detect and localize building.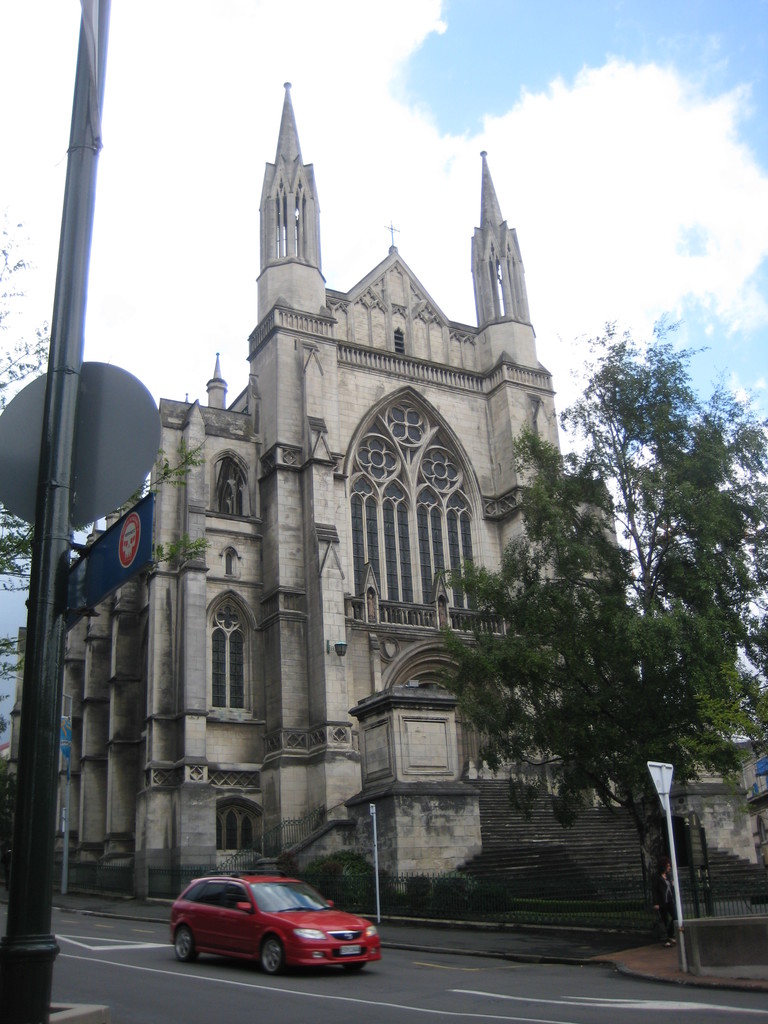
Localized at (3, 82, 767, 934).
